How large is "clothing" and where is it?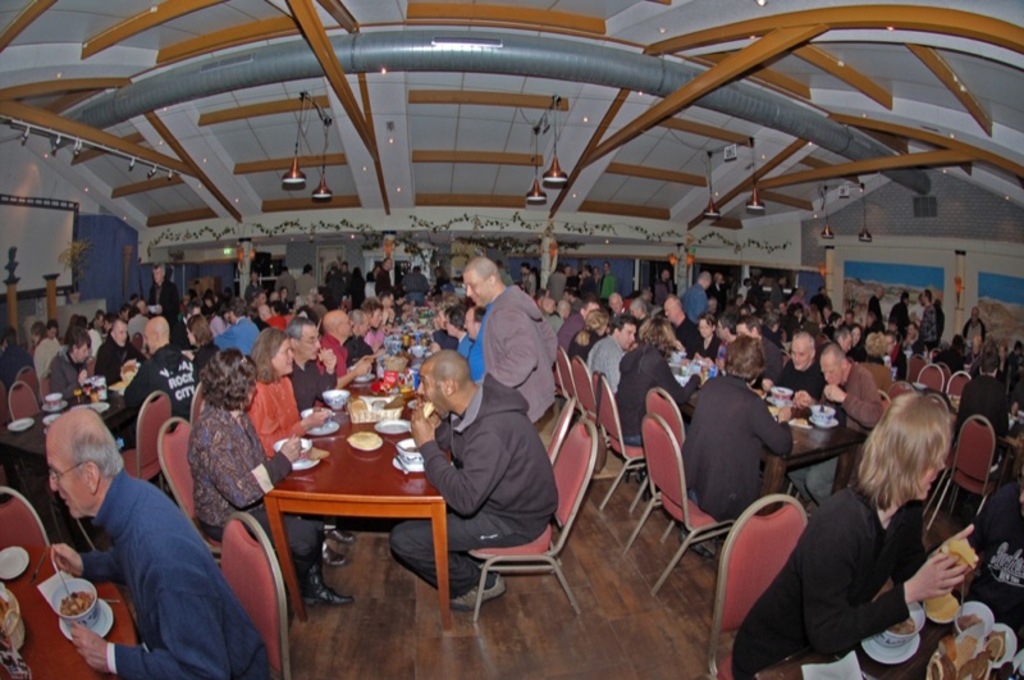
Bounding box: x1=895, y1=346, x2=905, y2=380.
